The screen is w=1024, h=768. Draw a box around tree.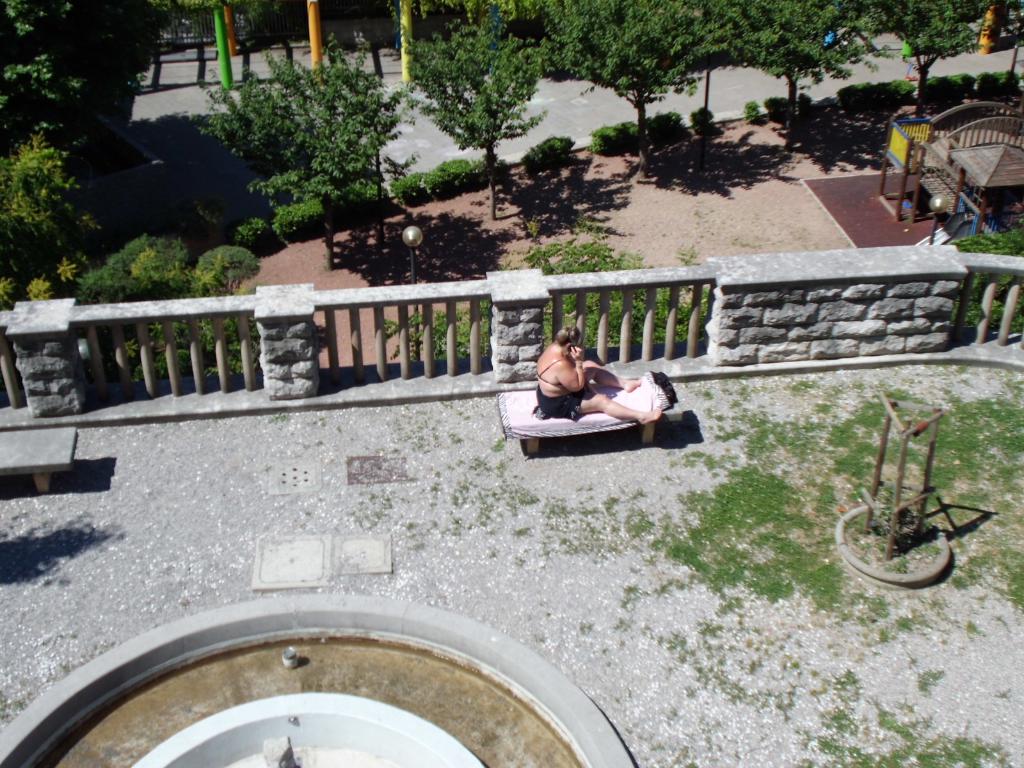
box(0, 118, 111, 268).
